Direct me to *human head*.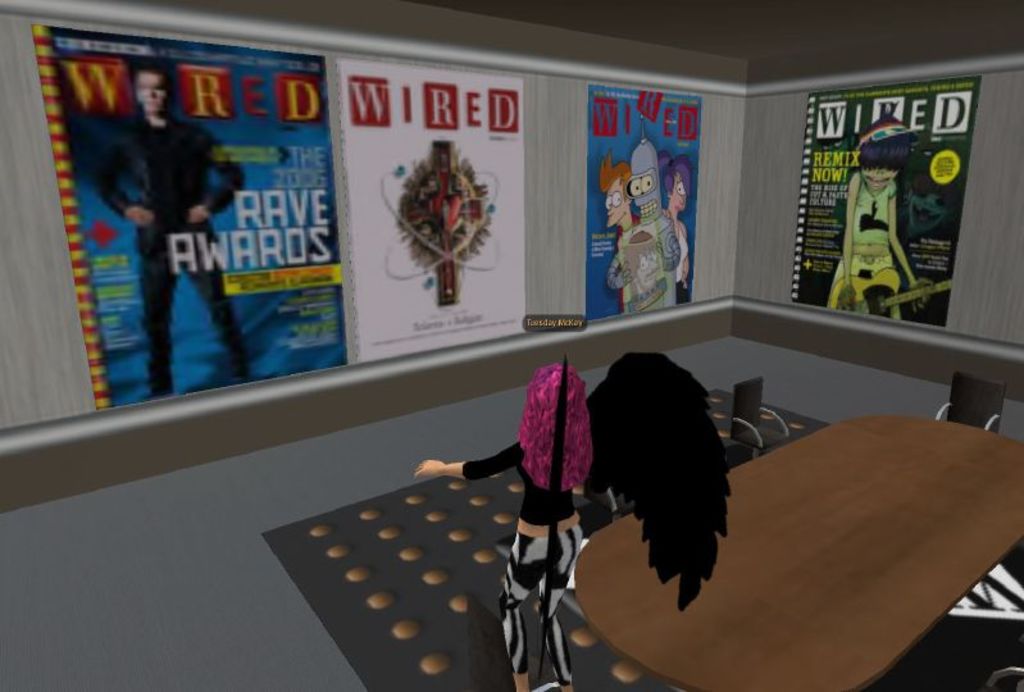
Direction: <bbox>665, 158, 690, 214</bbox>.
